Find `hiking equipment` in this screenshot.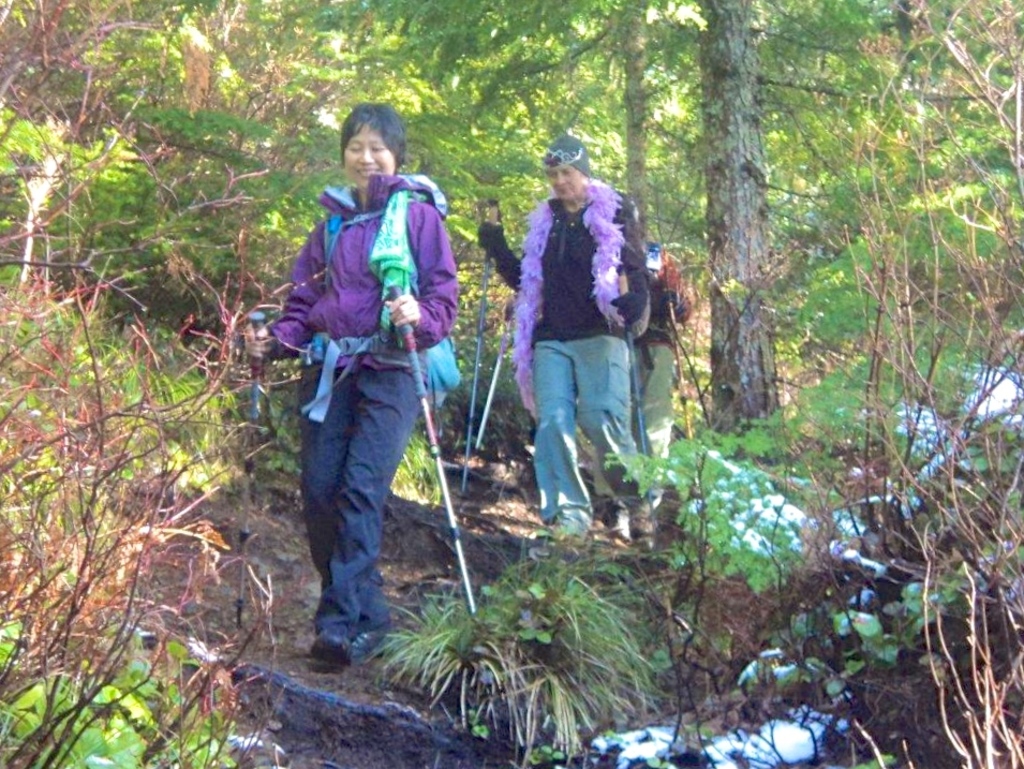
The bounding box for `hiking equipment` is (320,192,418,296).
